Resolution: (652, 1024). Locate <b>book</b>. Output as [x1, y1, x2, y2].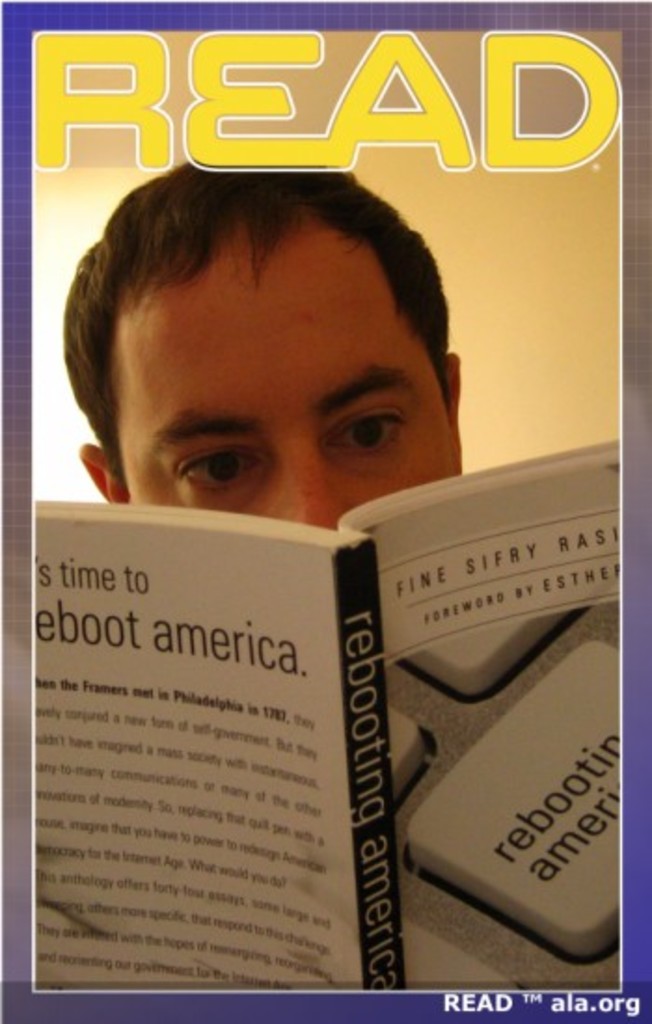
[34, 439, 641, 983].
